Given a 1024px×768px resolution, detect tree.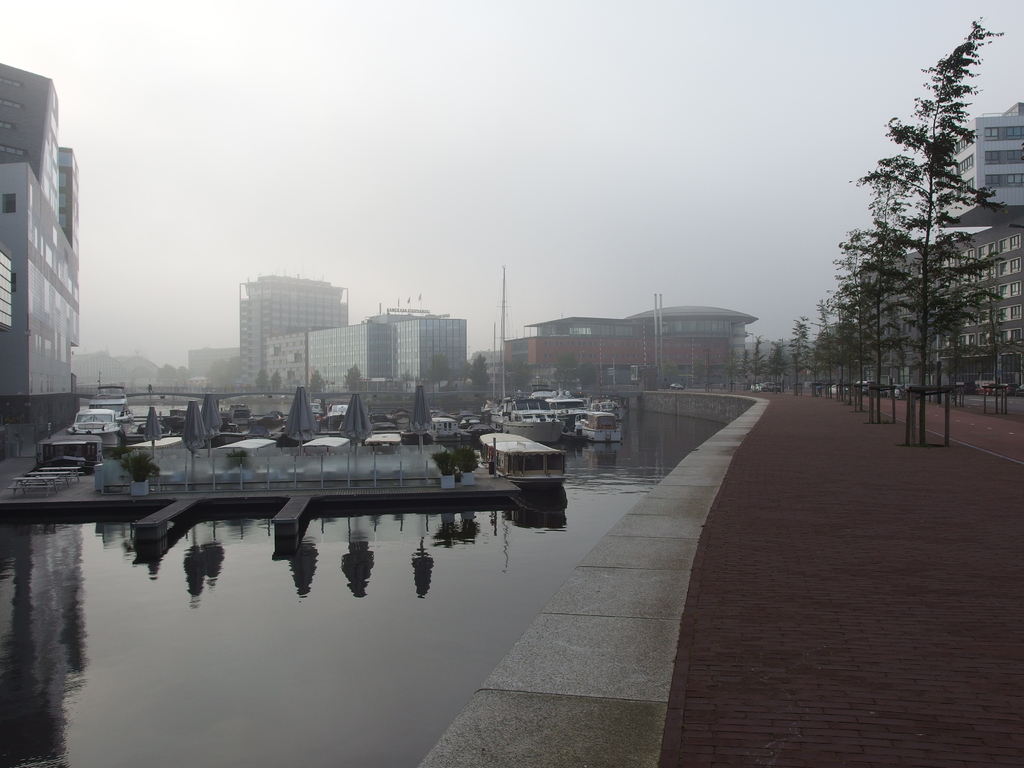
box(668, 356, 680, 383).
